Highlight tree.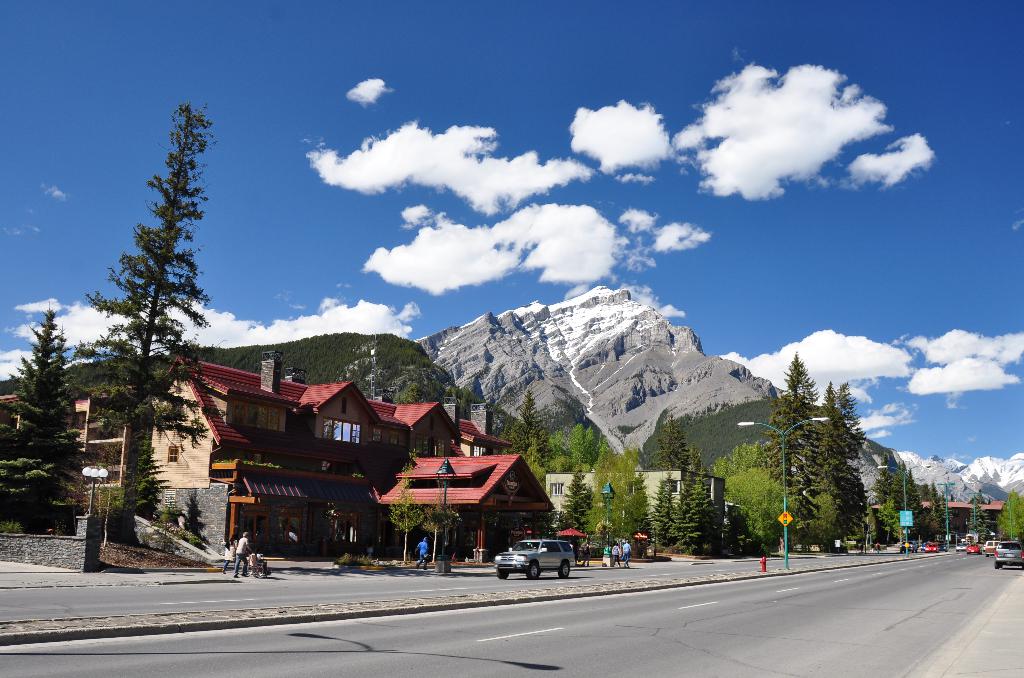
Highlighted region: pyautogui.locateOnScreen(996, 487, 1023, 547).
